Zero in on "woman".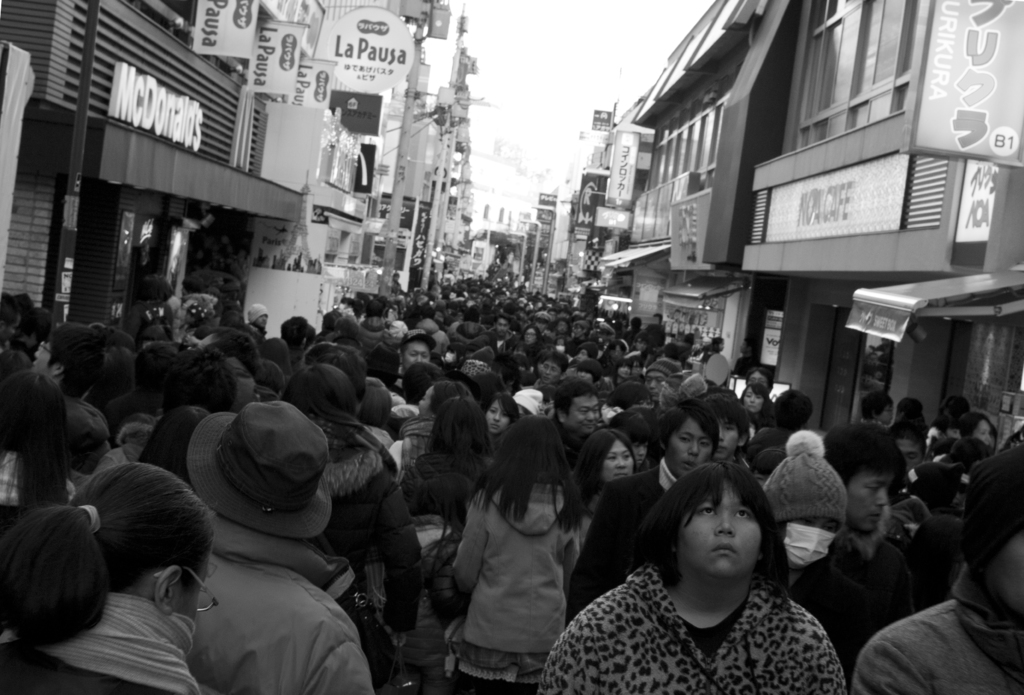
Zeroed in: l=549, t=433, r=853, b=694.
